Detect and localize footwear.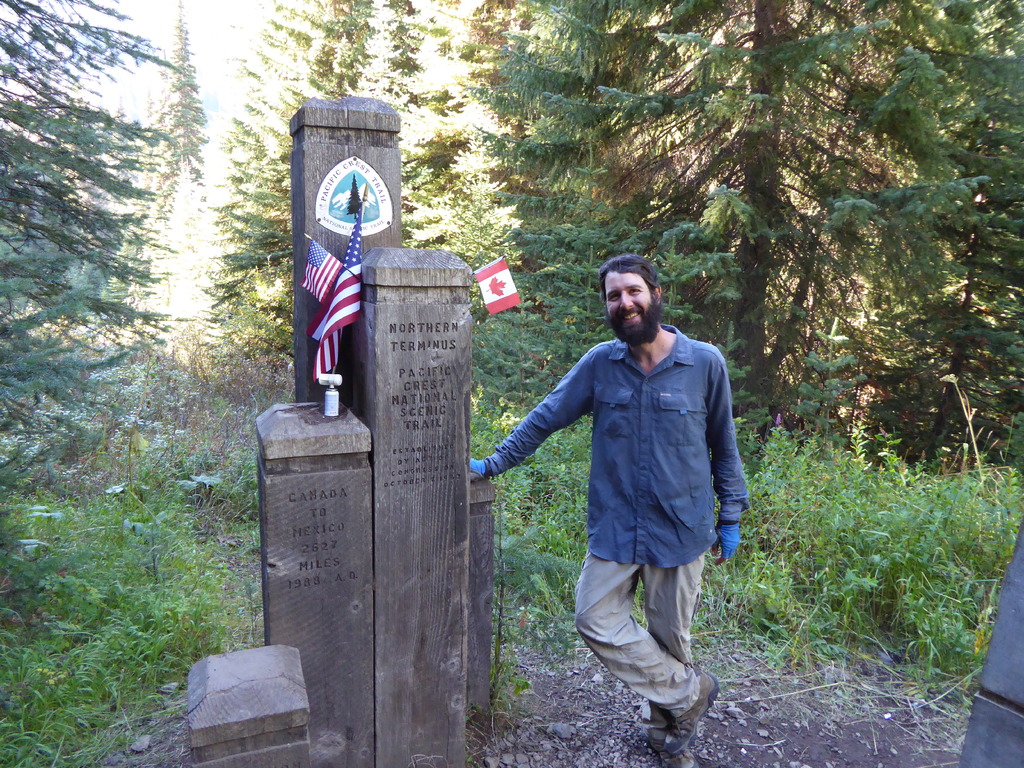
Localized at crop(640, 740, 701, 767).
